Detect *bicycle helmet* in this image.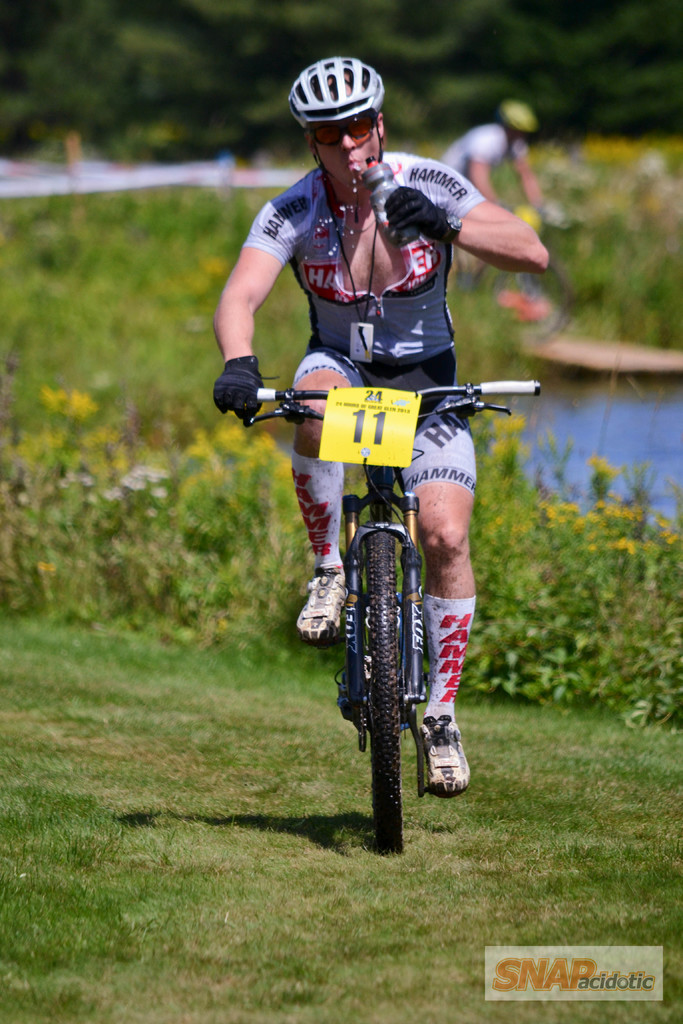
Detection: bbox(282, 56, 387, 138).
